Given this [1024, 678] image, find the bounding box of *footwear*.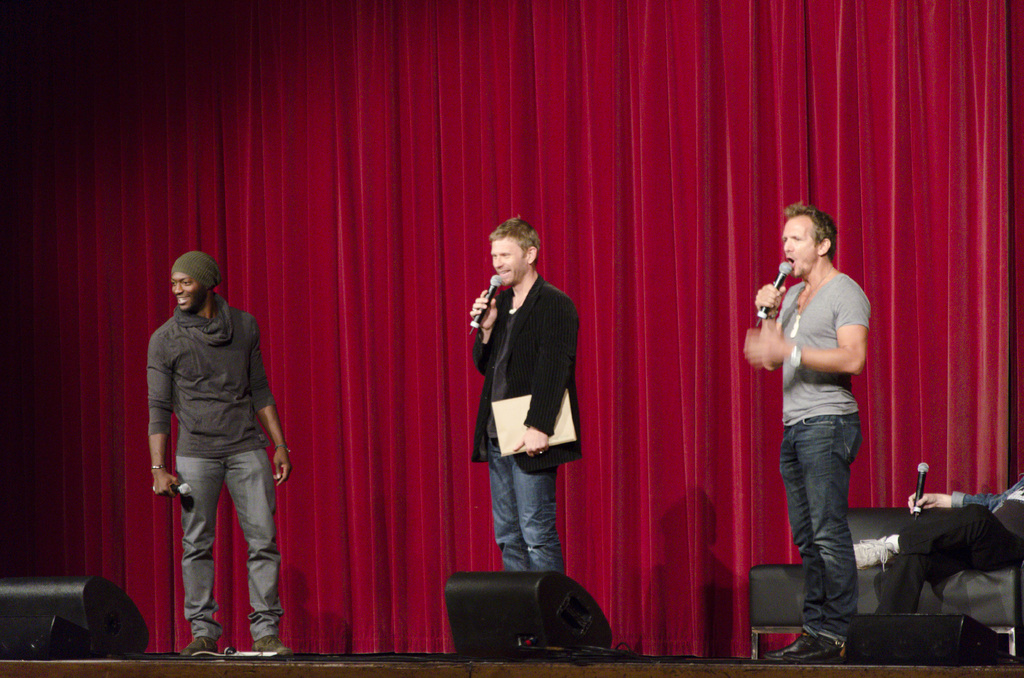
x1=183, y1=637, x2=216, y2=653.
